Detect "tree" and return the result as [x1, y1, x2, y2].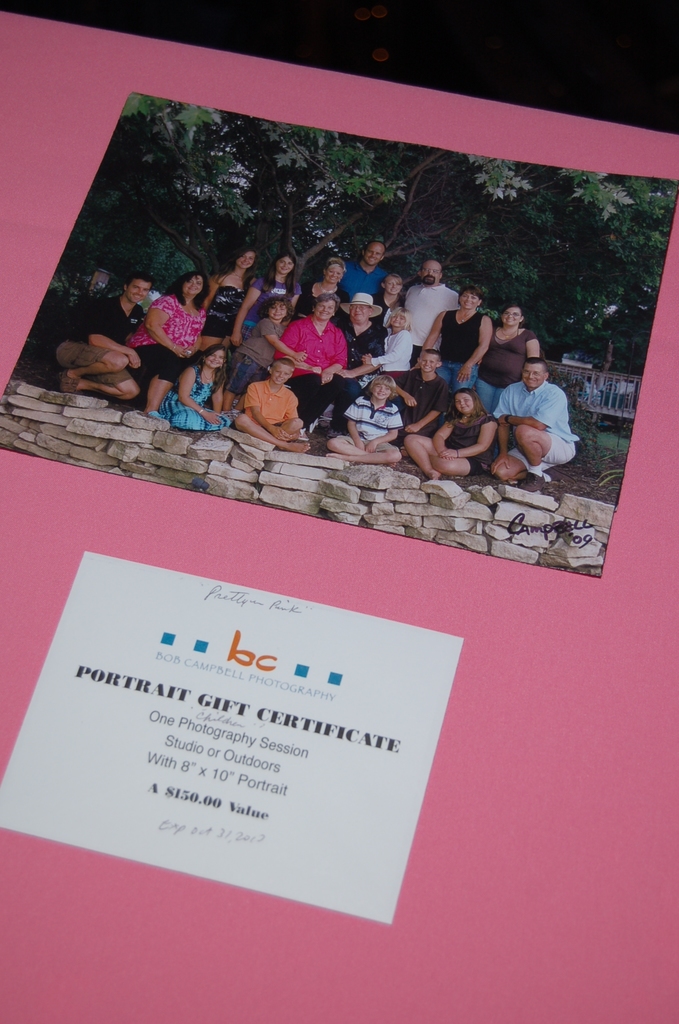
[12, 99, 678, 362].
